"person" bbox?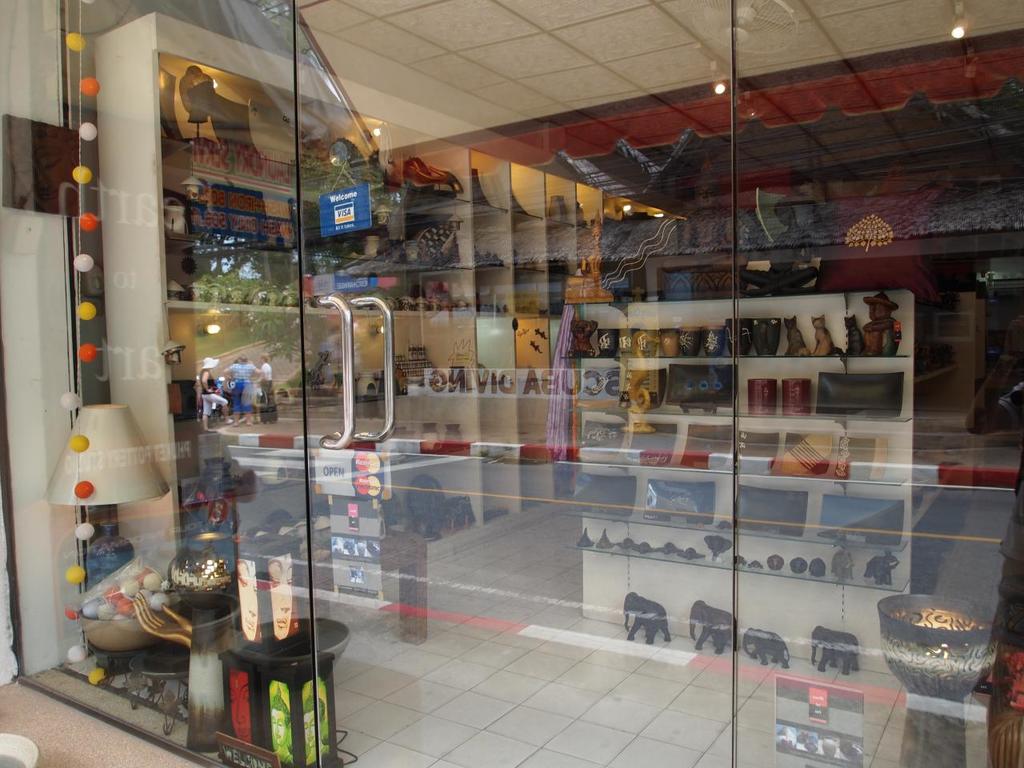
region(251, 353, 277, 421)
